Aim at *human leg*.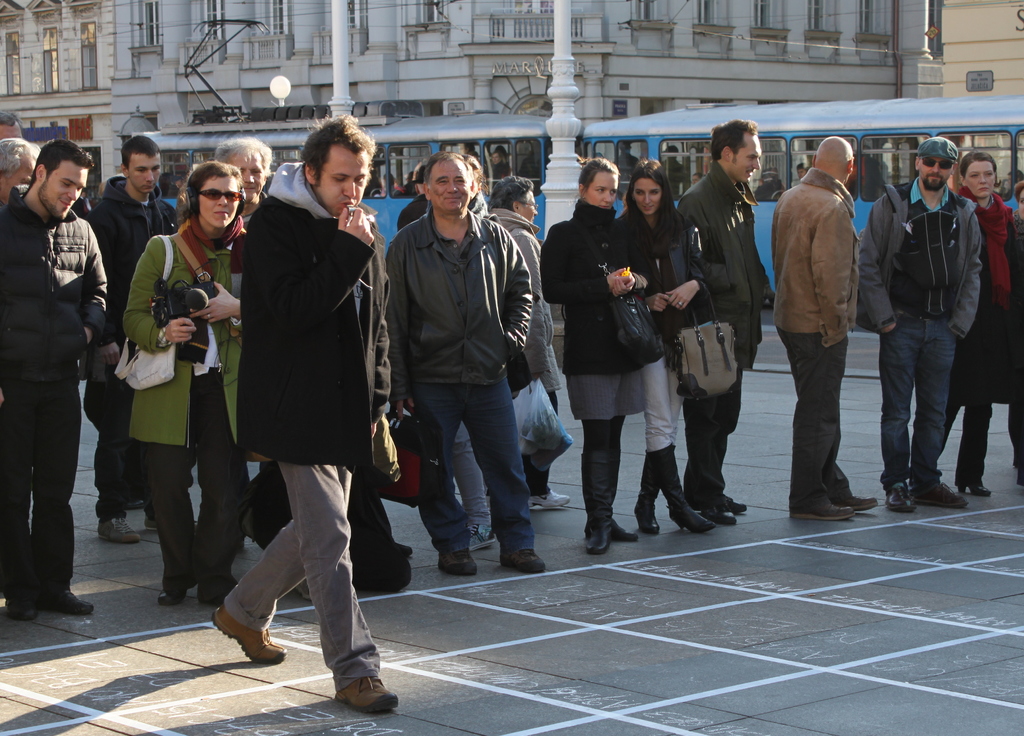
Aimed at {"left": 568, "top": 363, "right": 616, "bottom": 552}.
